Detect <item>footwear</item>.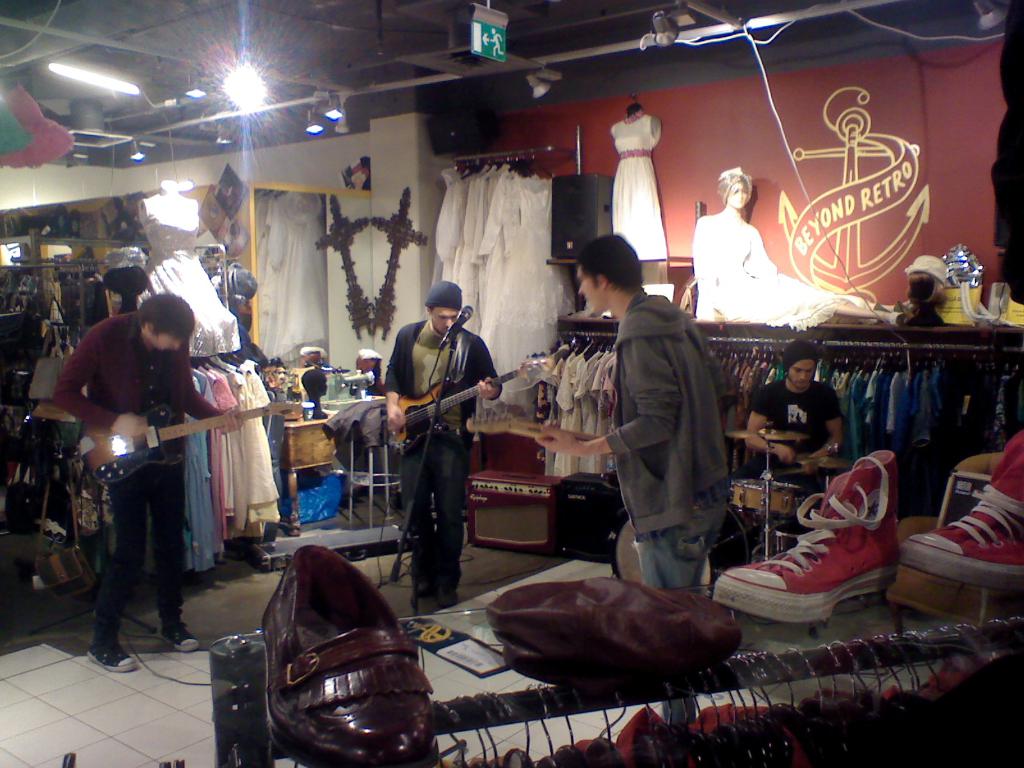
Detected at <region>160, 614, 195, 653</region>.
